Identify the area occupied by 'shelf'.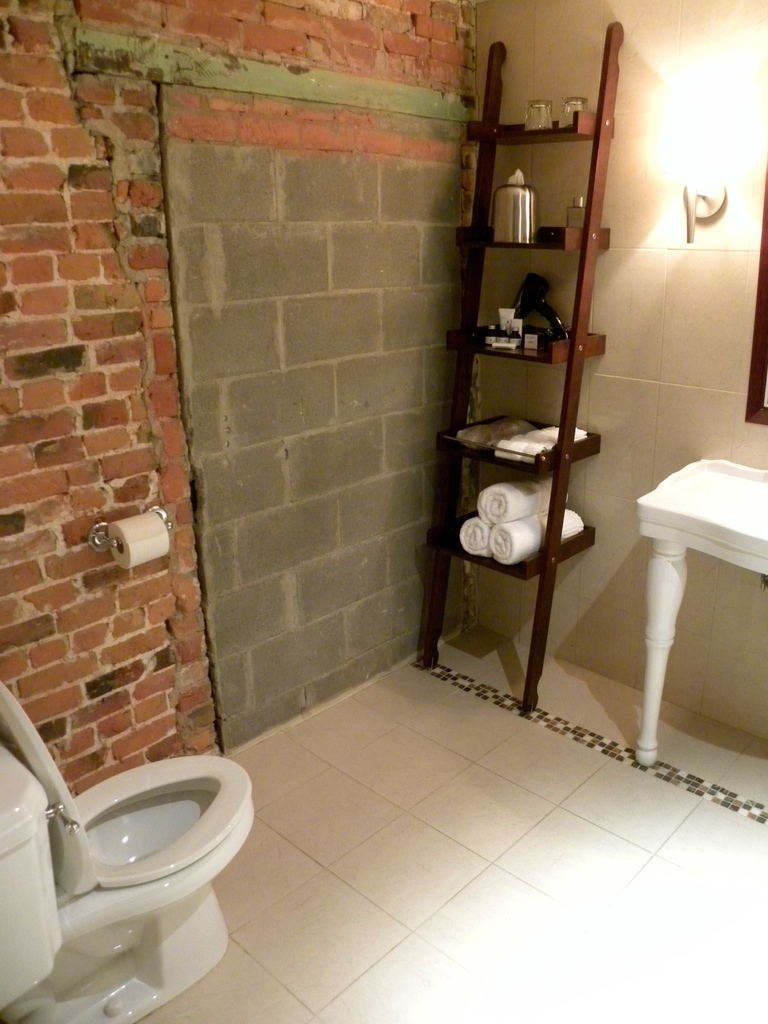
Area: rect(465, 68, 612, 143).
